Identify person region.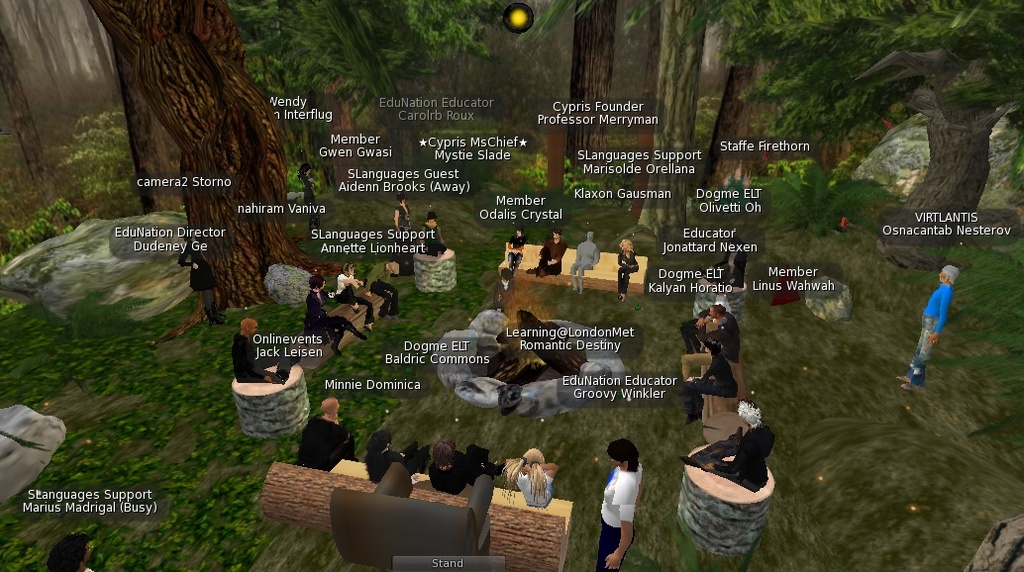
Region: 693/304/734/354.
